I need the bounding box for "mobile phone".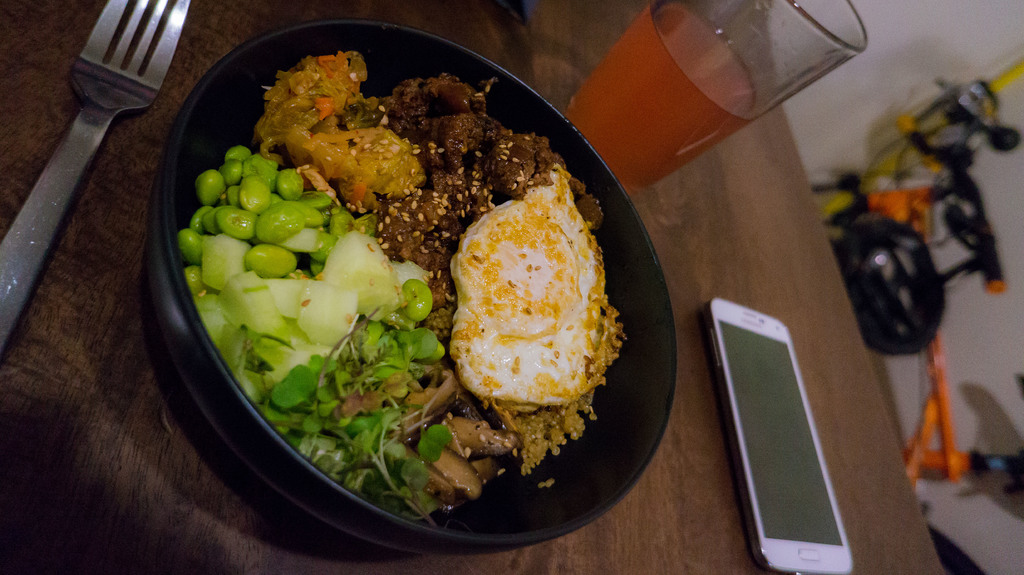
Here it is: detection(705, 285, 849, 562).
